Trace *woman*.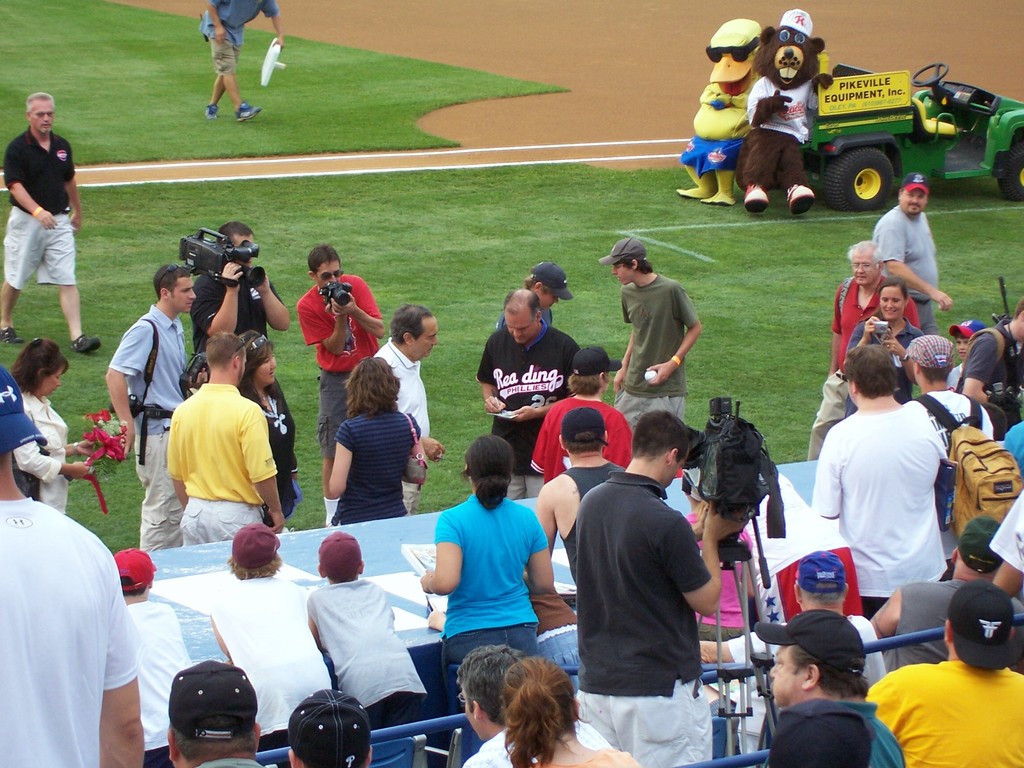
Traced to locate(415, 436, 558, 764).
